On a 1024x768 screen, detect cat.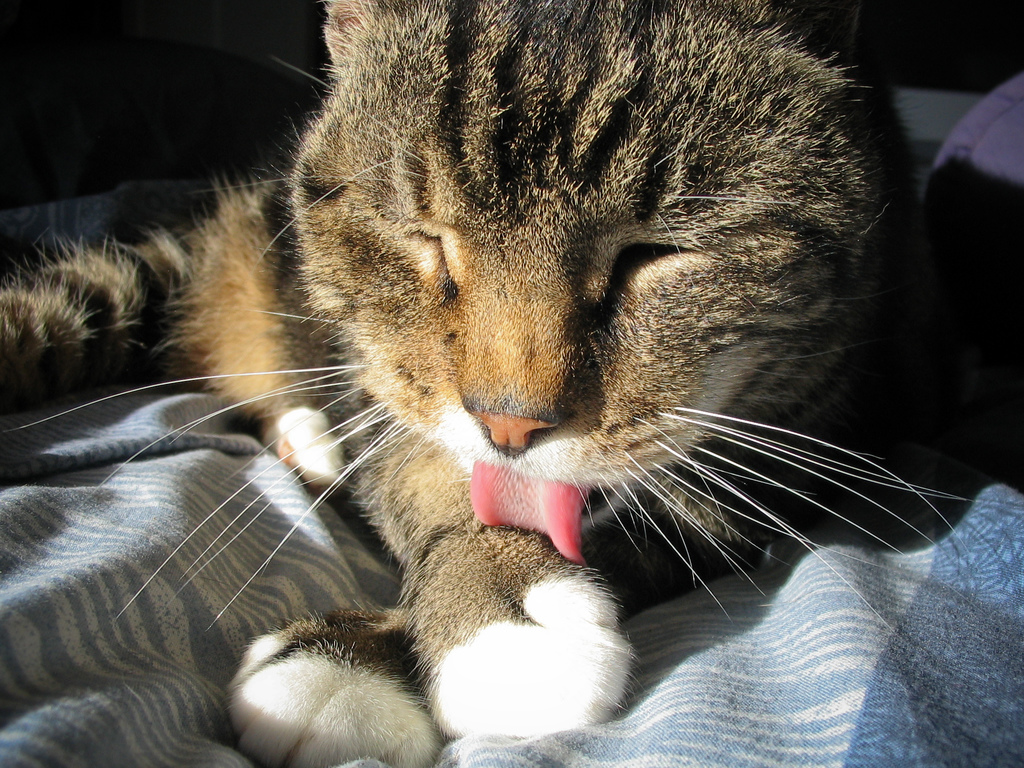
x1=0, y1=0, x2=1023, y2=767.
